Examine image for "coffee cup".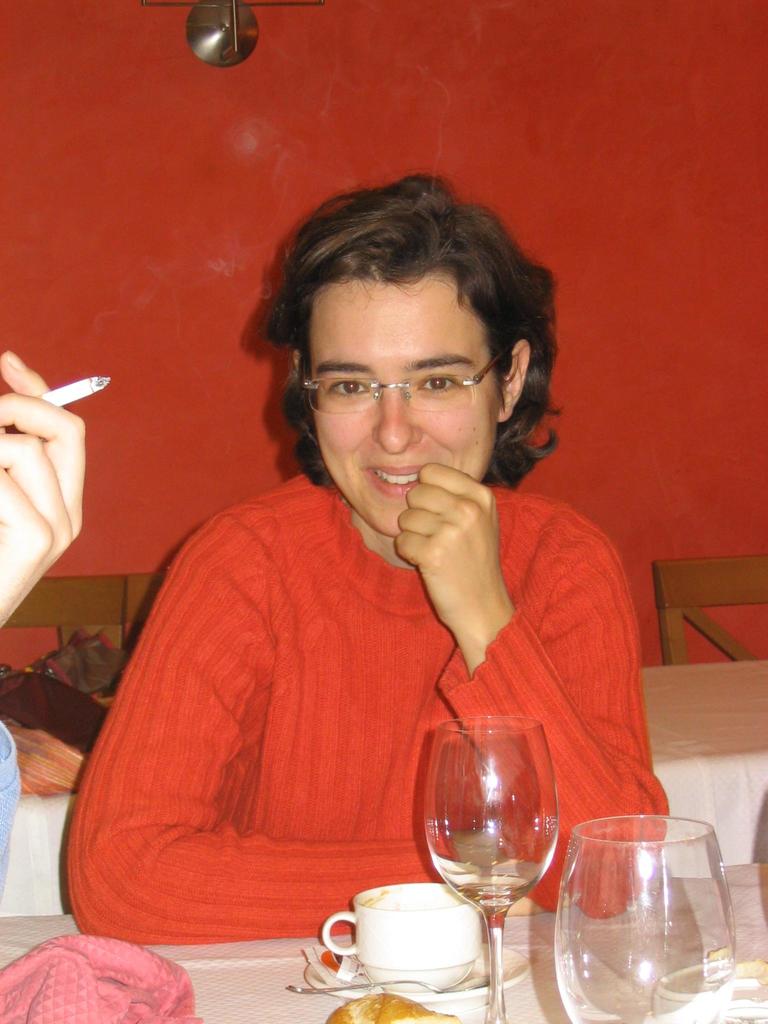
Examination result: left=321, top=882, right=484, bottom=989.
